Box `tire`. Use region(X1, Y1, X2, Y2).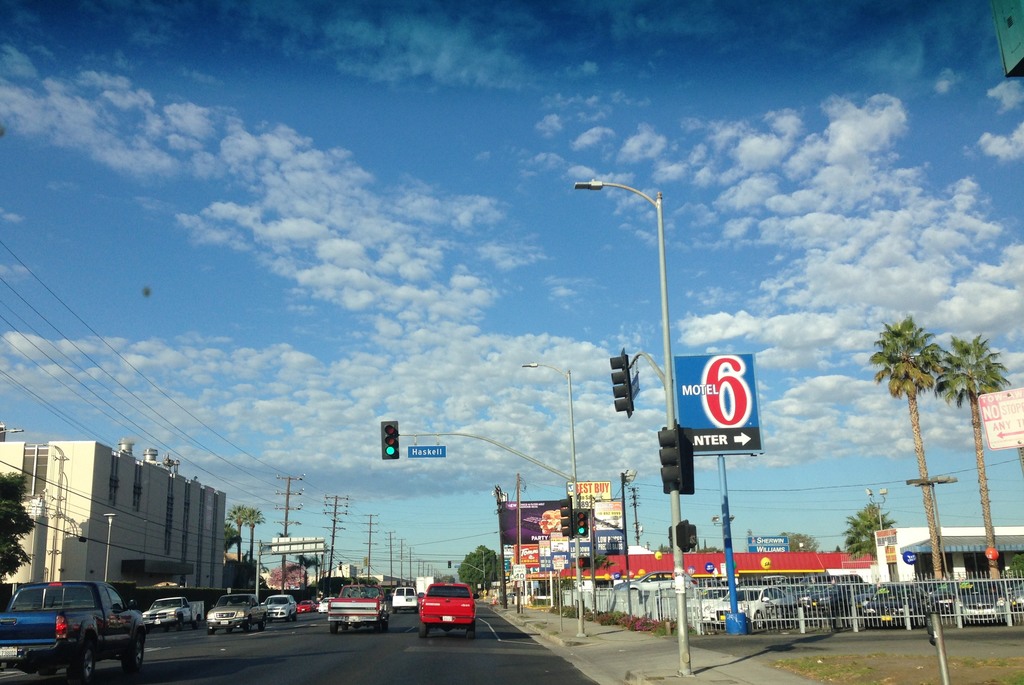
region(328, 620, 340, 633).
